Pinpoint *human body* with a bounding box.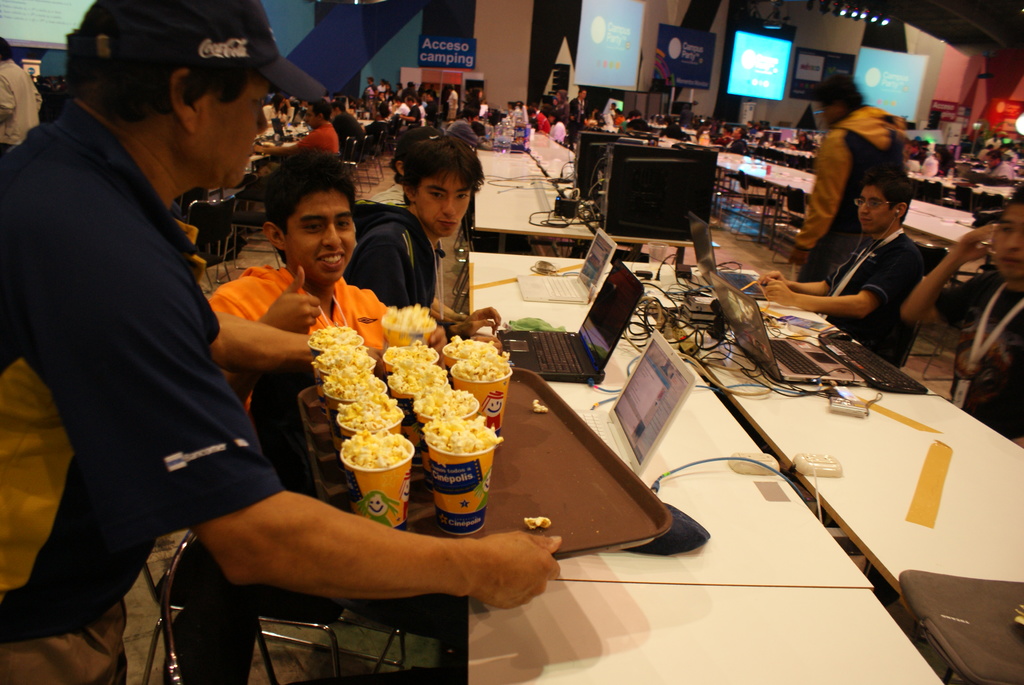
box=[164, 146, 446, 684].
